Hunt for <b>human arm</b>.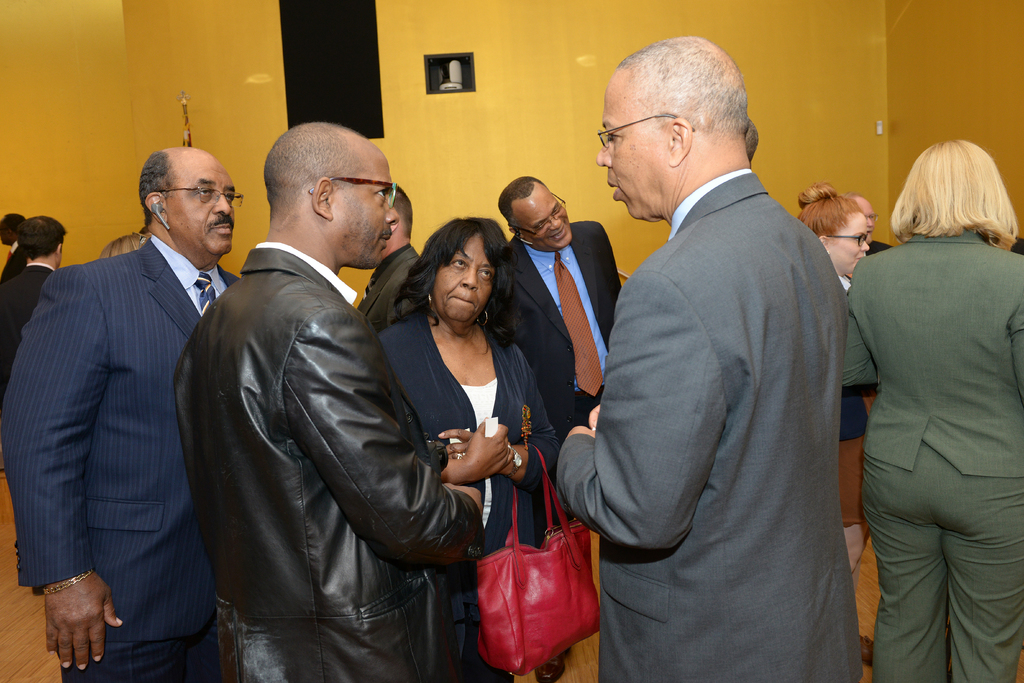
Hunted down at [left=0, top=261, right=134, bottom=672].
